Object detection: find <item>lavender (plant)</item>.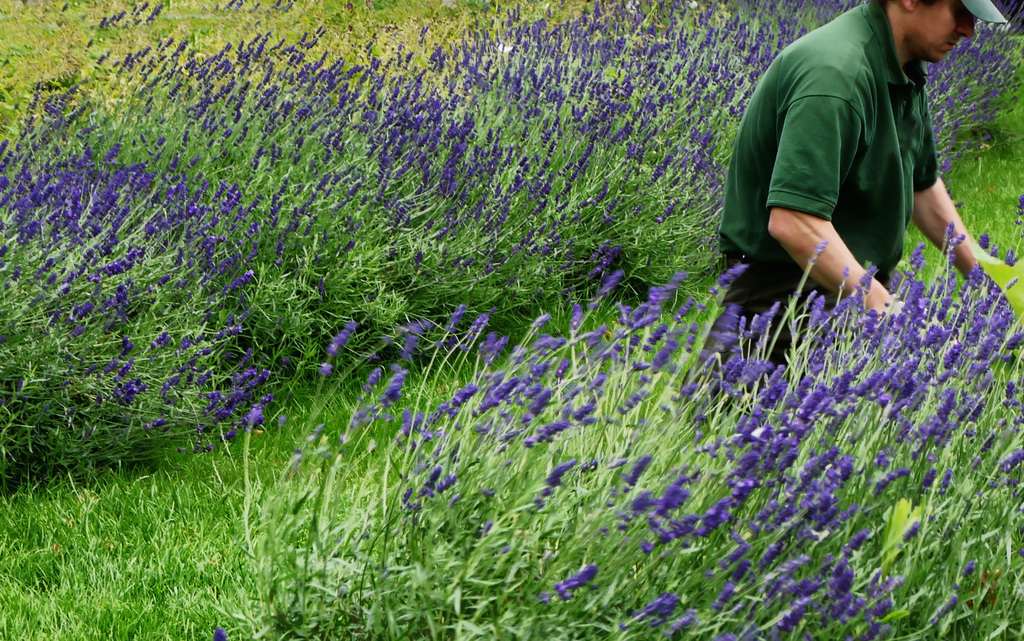
pyautogui.locateOnScreen(919, 330, 945, 345).
